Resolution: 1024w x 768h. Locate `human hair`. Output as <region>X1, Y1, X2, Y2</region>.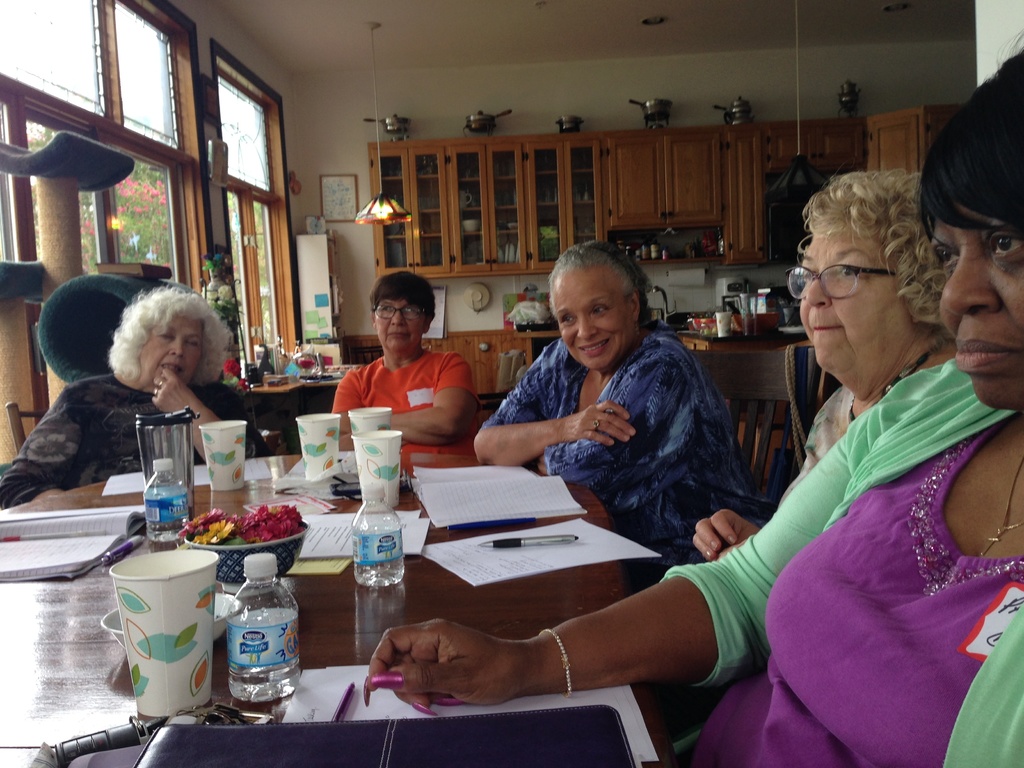
<region>913, 29, 1023, 252</region>.
